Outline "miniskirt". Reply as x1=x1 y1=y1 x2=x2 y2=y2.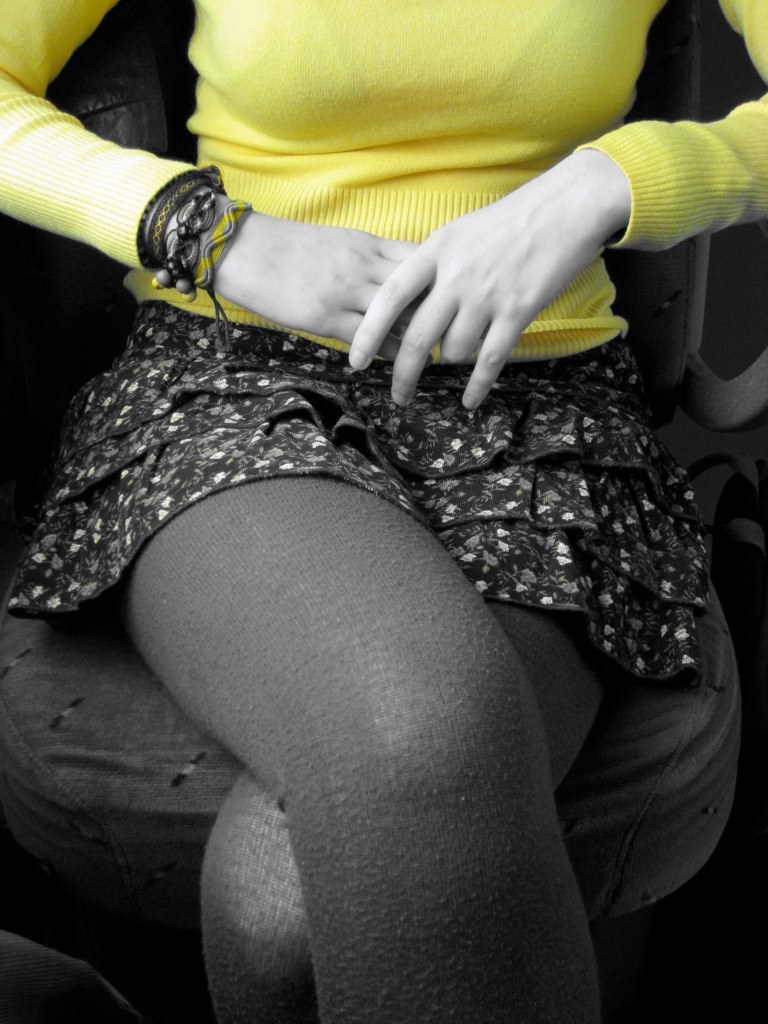
x1=9 y1=295 x2=709 y2=681.
